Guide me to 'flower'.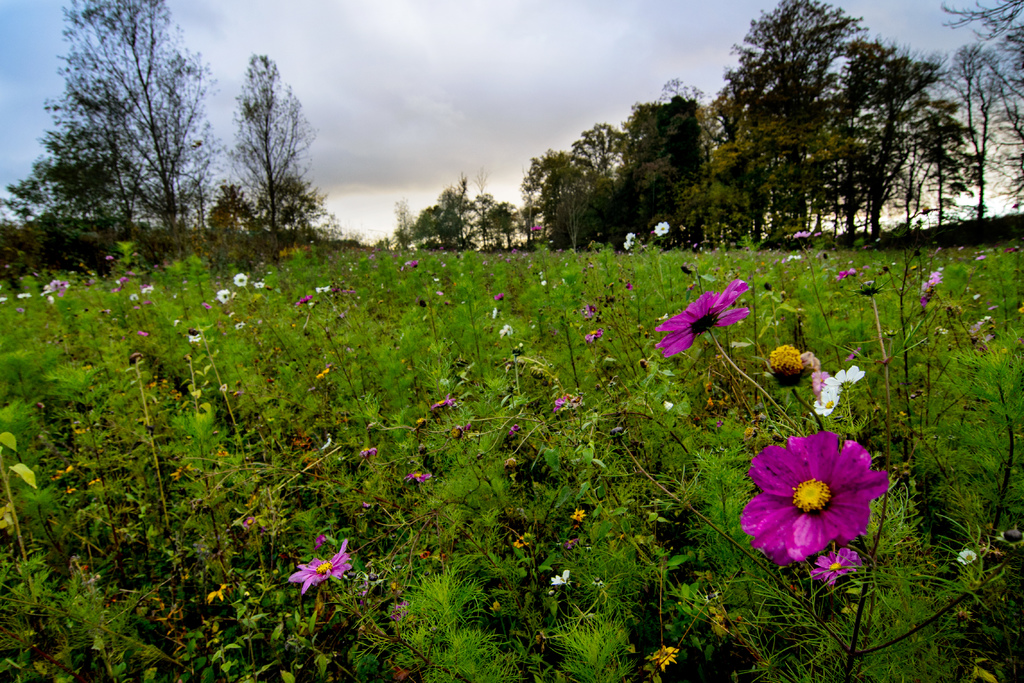
Guidance: locate(806, 365, 832, 394).
